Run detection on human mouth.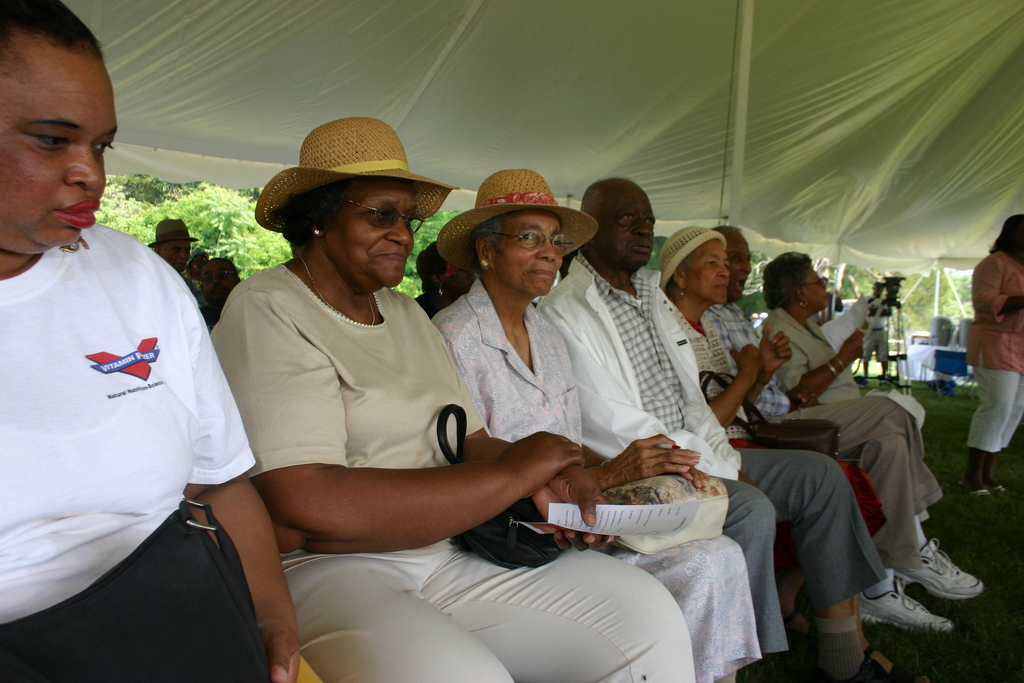
Result: crop(376, 247, 409, 267).
